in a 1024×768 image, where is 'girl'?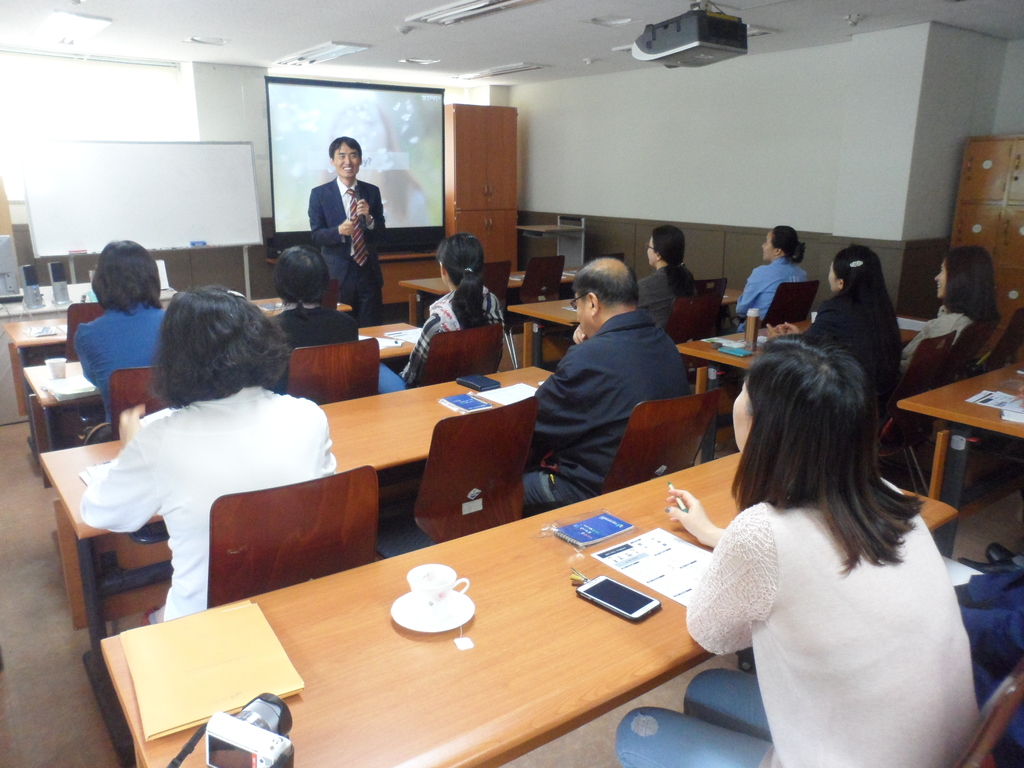
<box>614,336,986,767</box>.
